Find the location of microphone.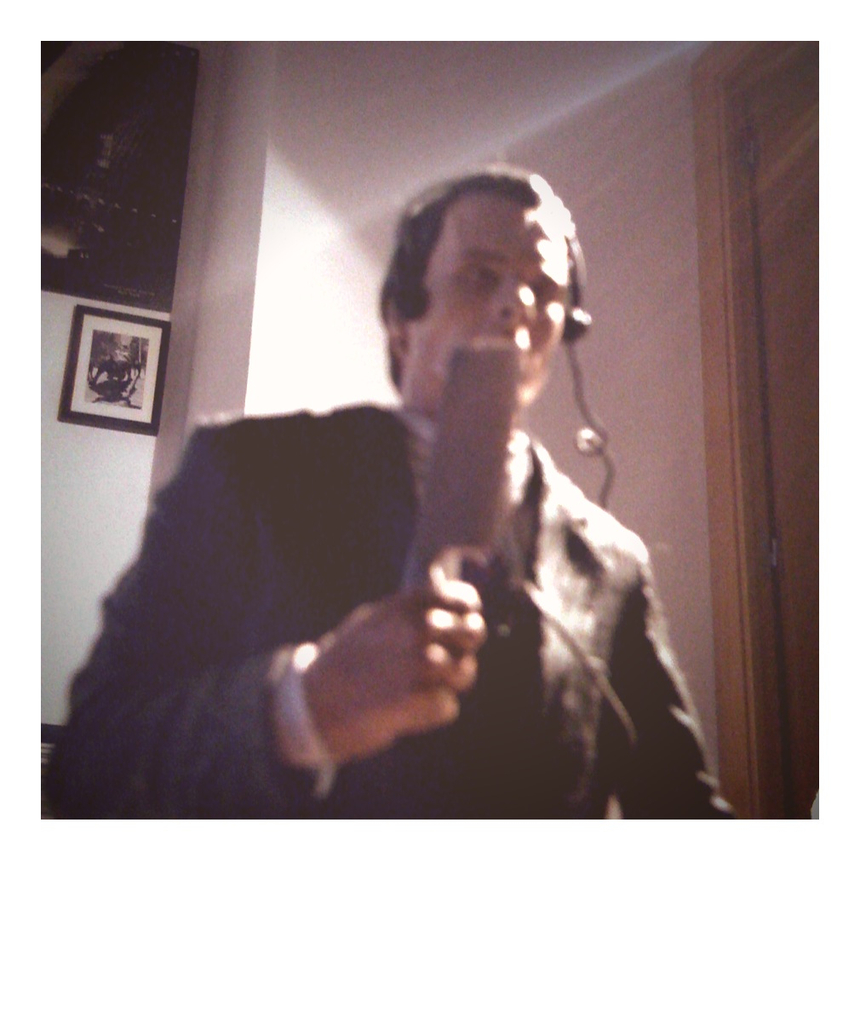
Location: pyautogui.locateOnScreen(398, 335, 514, 590).
